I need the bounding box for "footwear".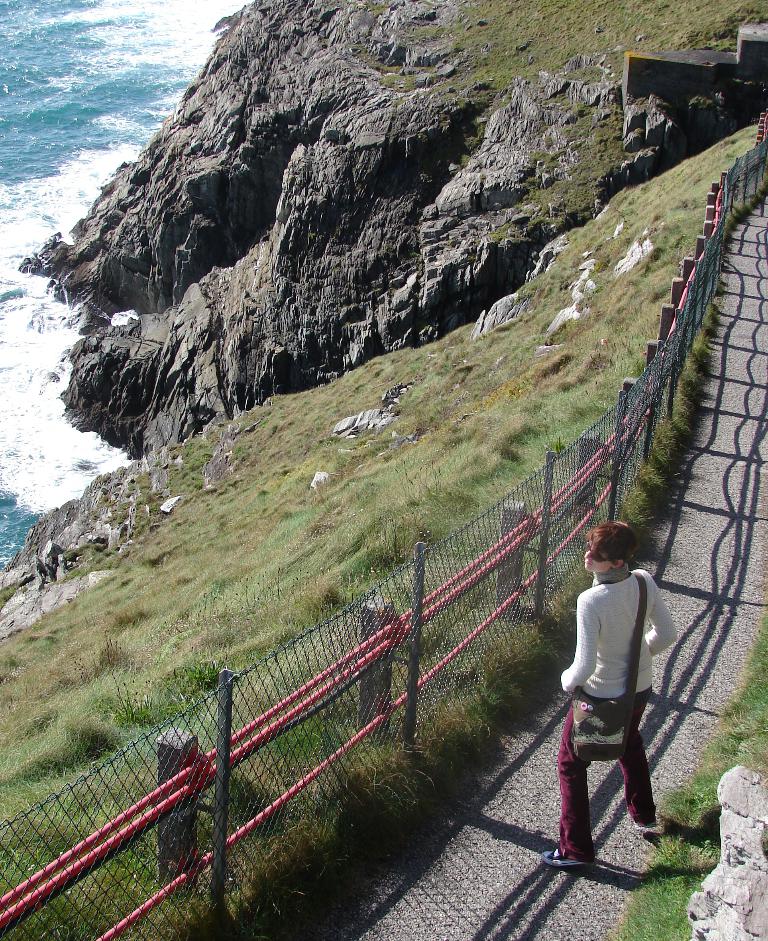
Here it is: (633,817,660,830).
